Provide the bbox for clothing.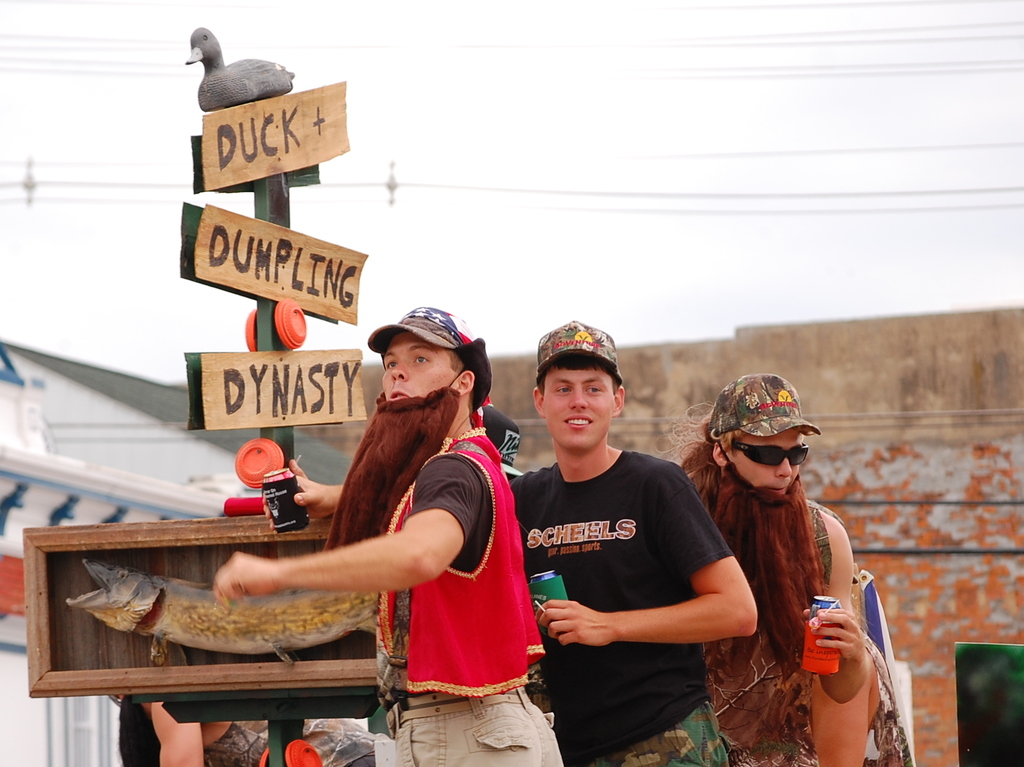
<bbox>508, 448, 735, 766</bbox>.
